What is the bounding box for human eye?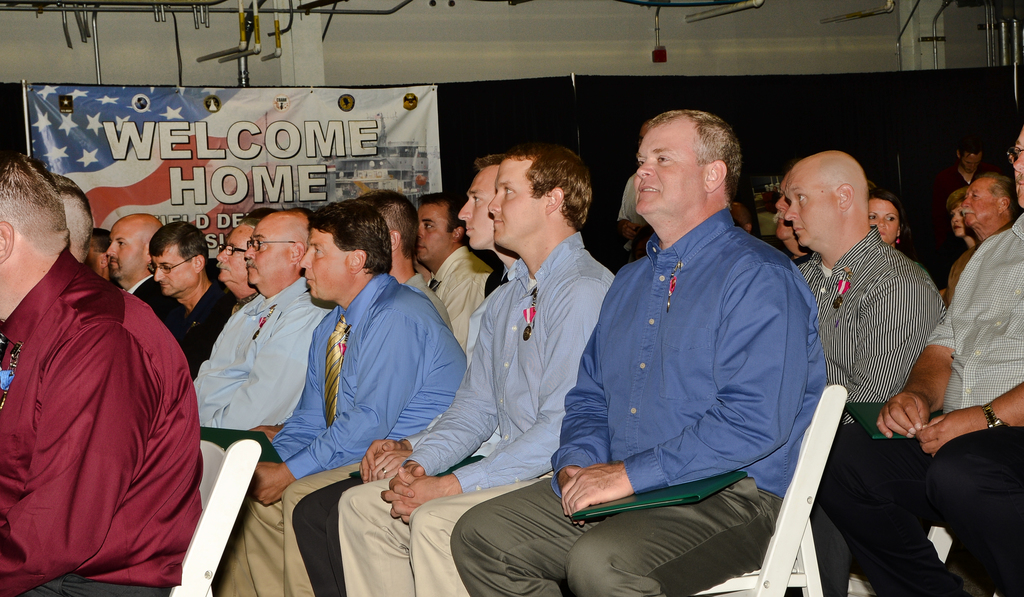
bbox=(505, 187, 511, 198).
